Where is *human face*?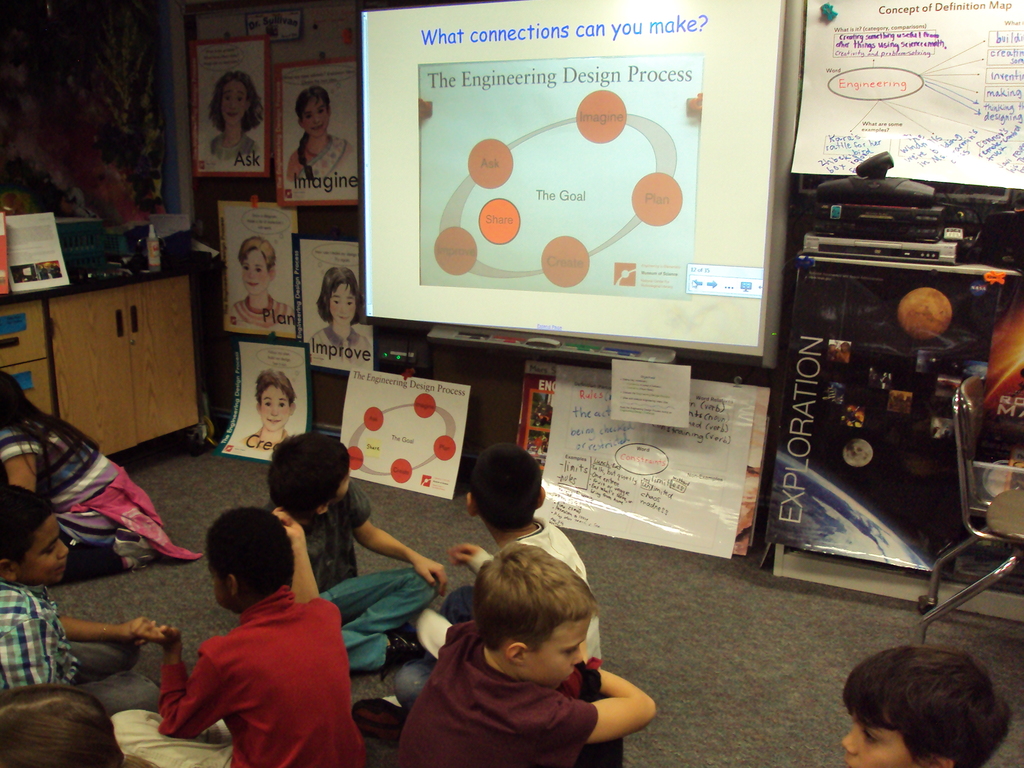
835:705:923:767.
